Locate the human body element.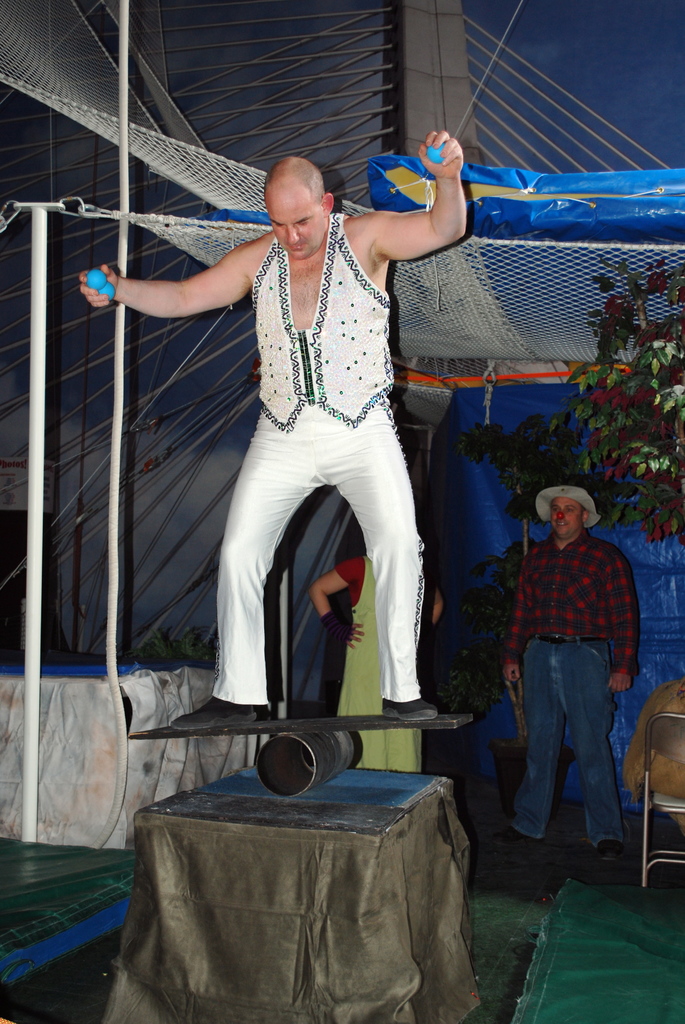
Element bbox: [313, 543, 422, 772].
